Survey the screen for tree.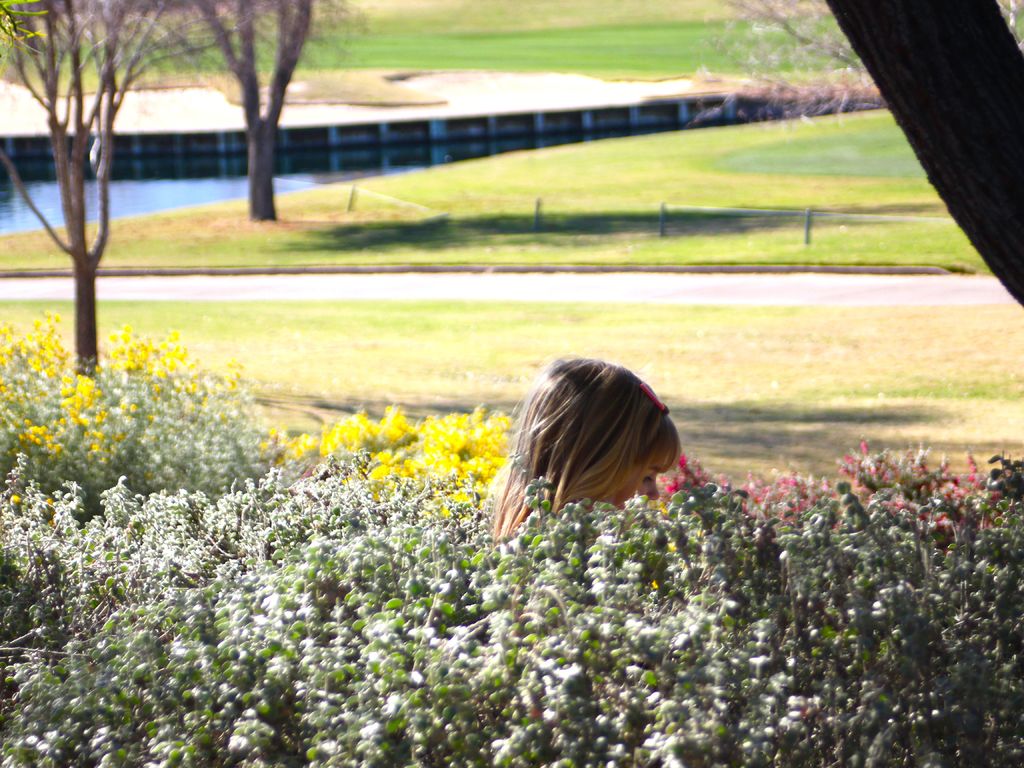
Survey found: 148:0:362:224.
